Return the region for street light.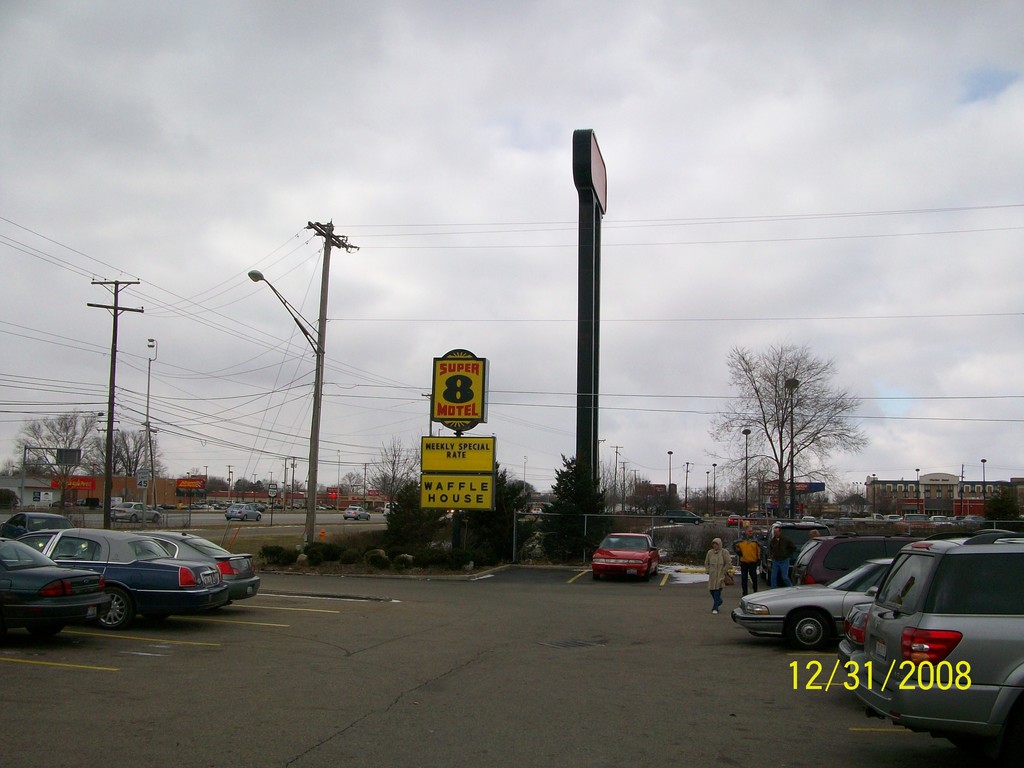
337:448:338:512.
